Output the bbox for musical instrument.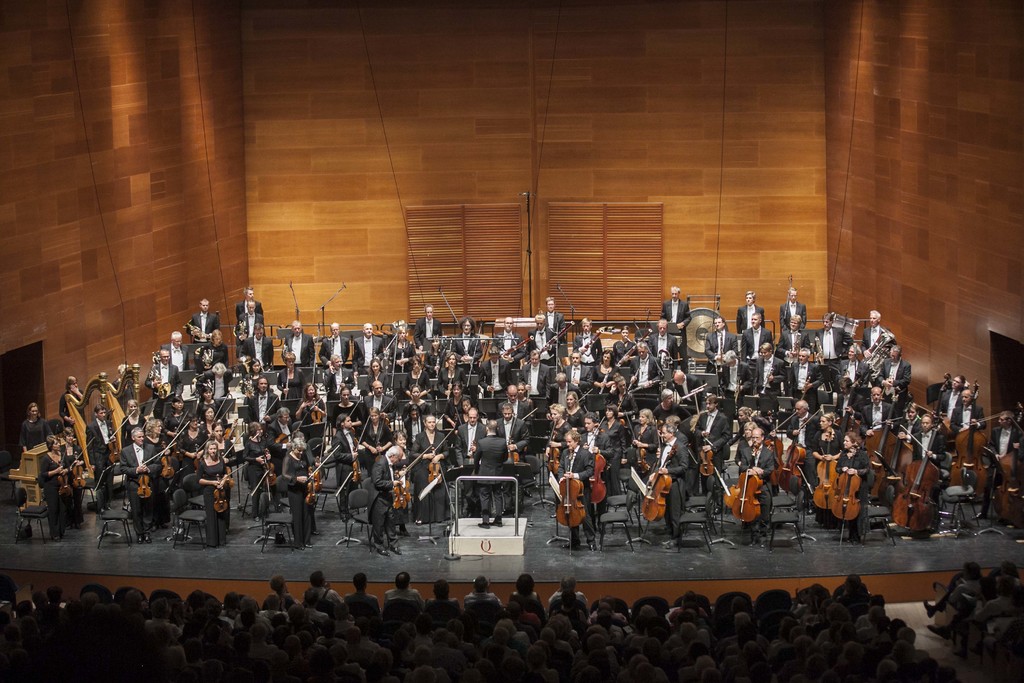
select_region(224, 418, 240, 441).
